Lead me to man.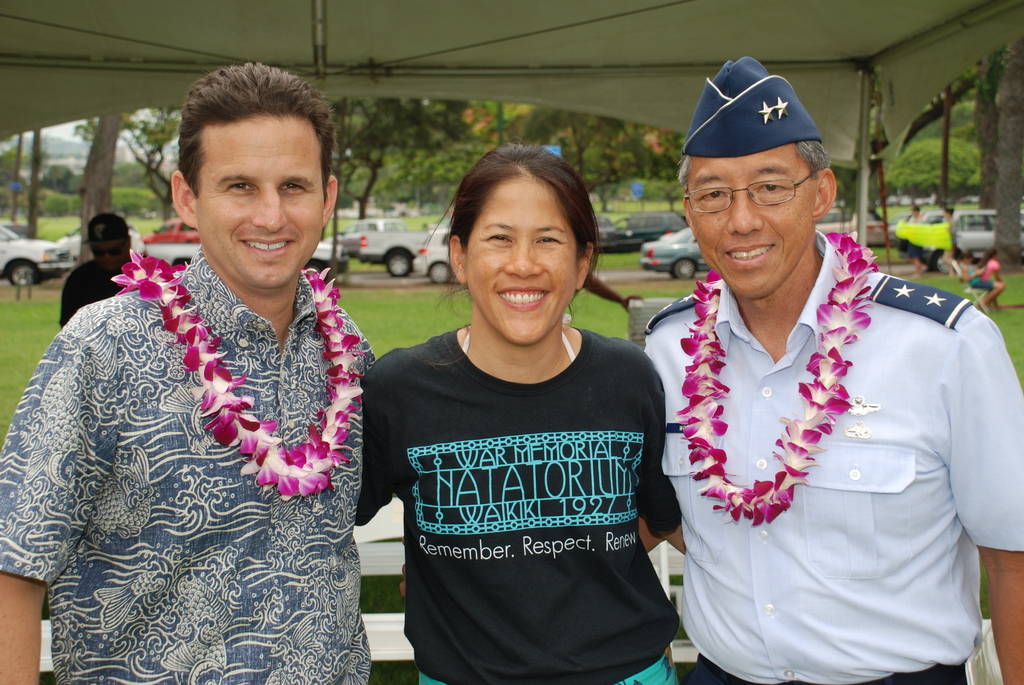
Lead to BBox(634, 90, 998, 681).
